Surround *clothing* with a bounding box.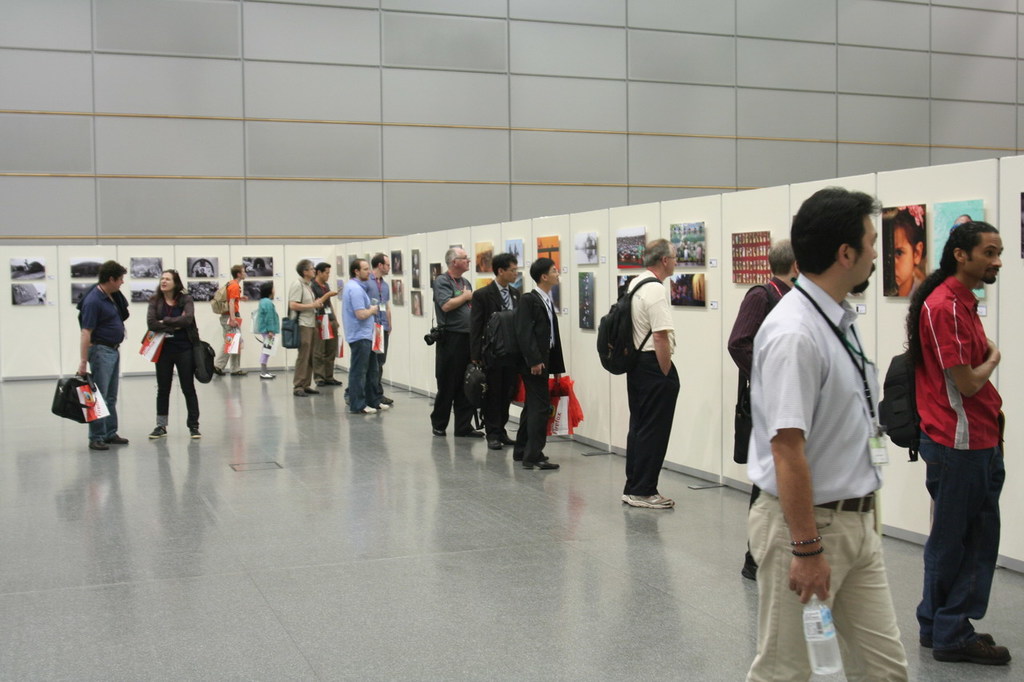
x1=152 y1=289 x2=206 y2=430.
